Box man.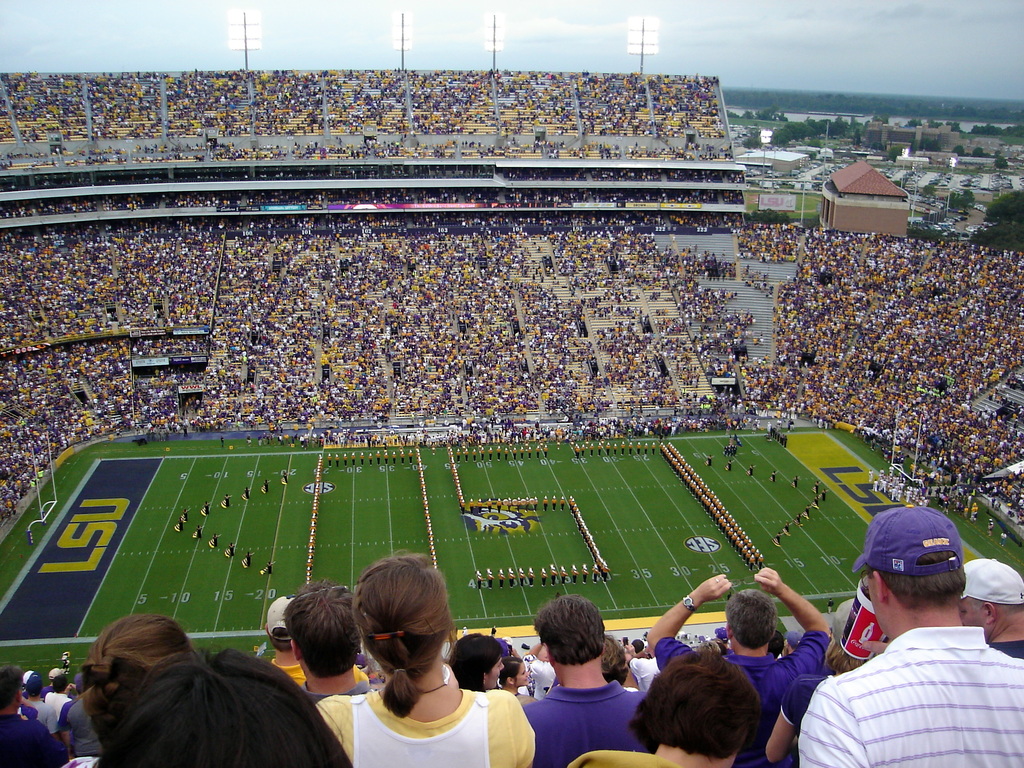
956 557 1023 659.
